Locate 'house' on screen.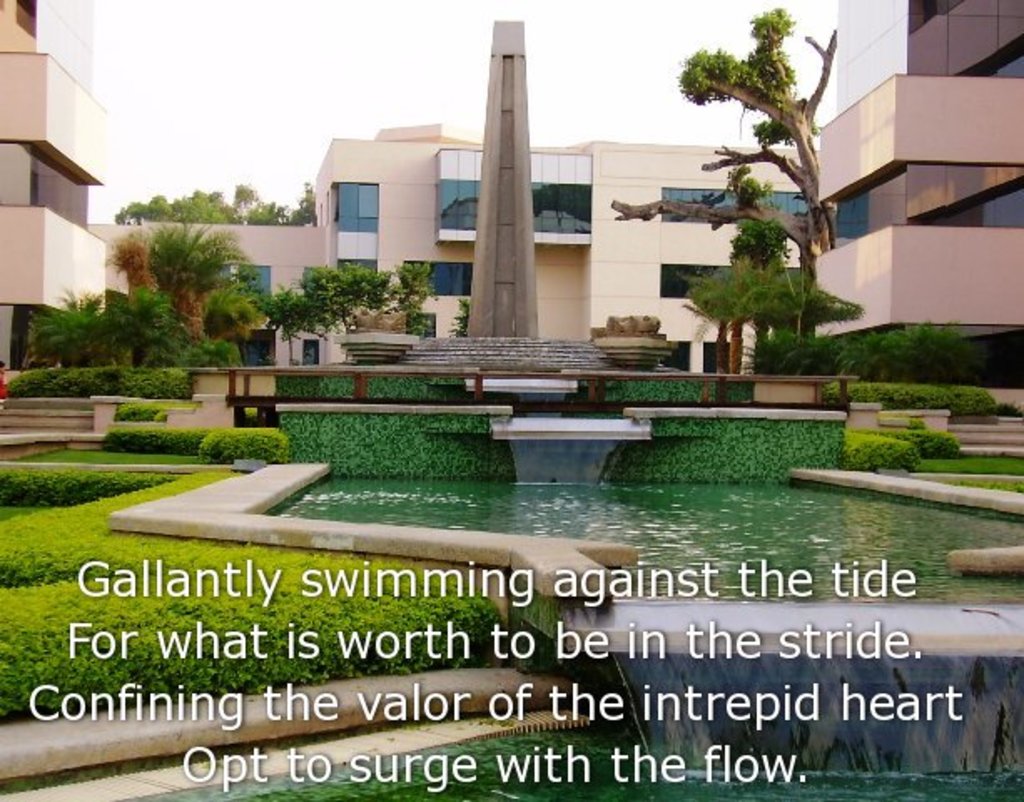
On screen at 0:0:112:381.
